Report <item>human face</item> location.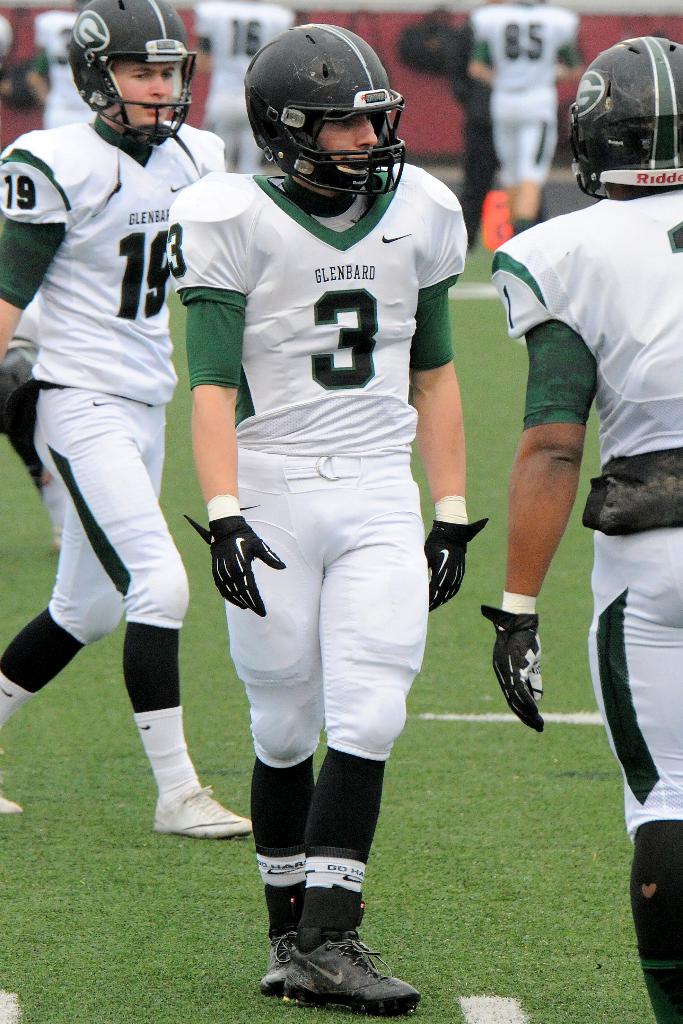
Report: {"x1": 113, "y1": 55, "x2": 183, "y2": 120}.
